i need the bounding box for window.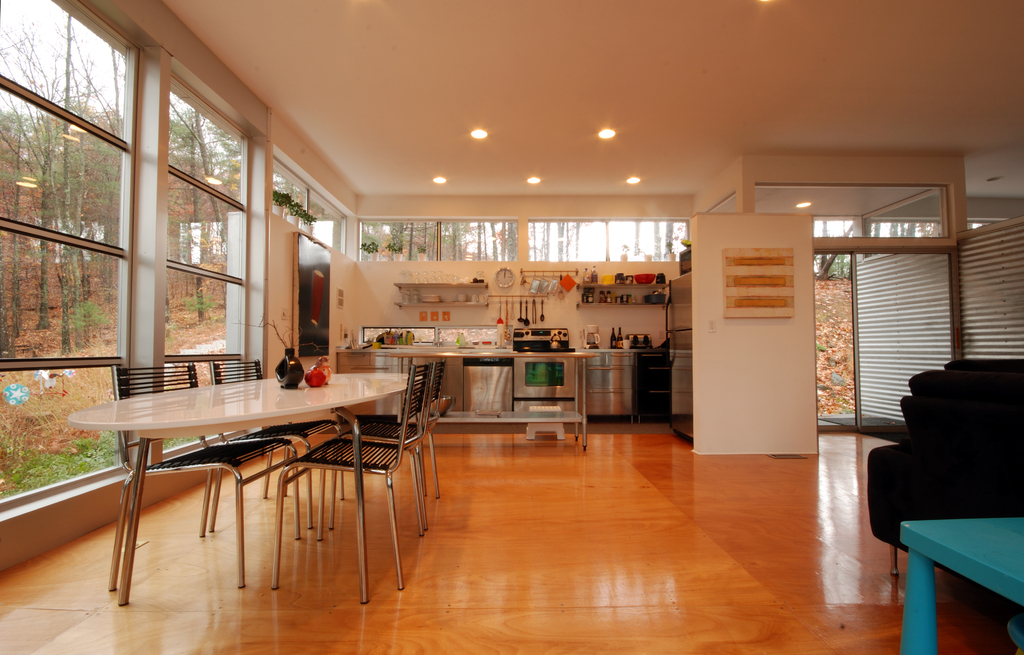
Here it is: {"left": 135, "top": 70, "right": 248, "bottom": 378}.
